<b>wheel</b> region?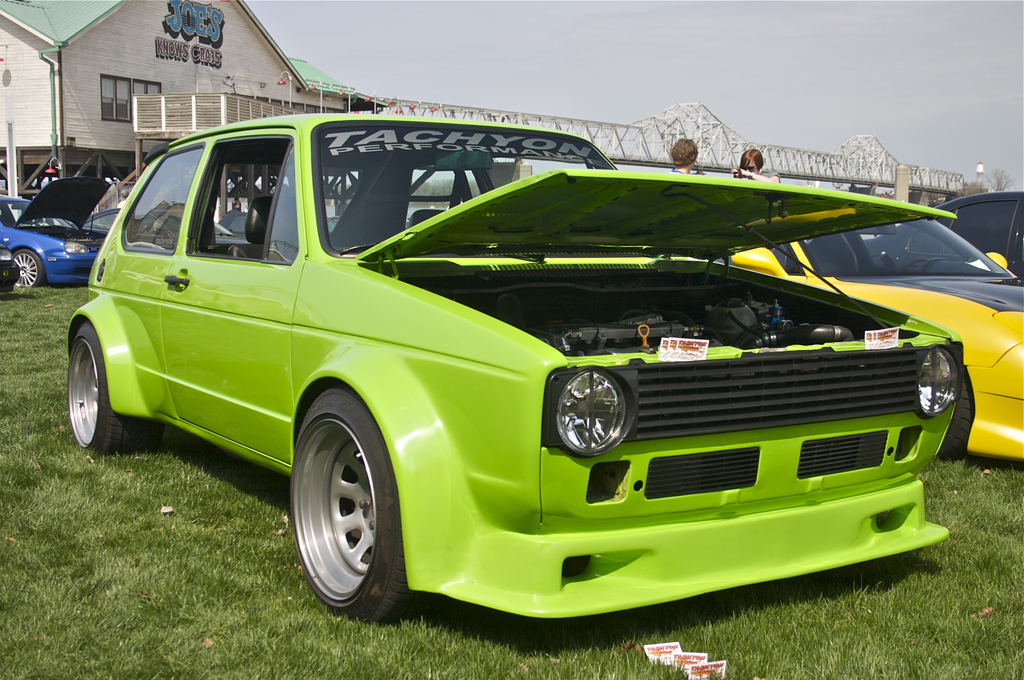
rect(63, 325, 163, 468)
